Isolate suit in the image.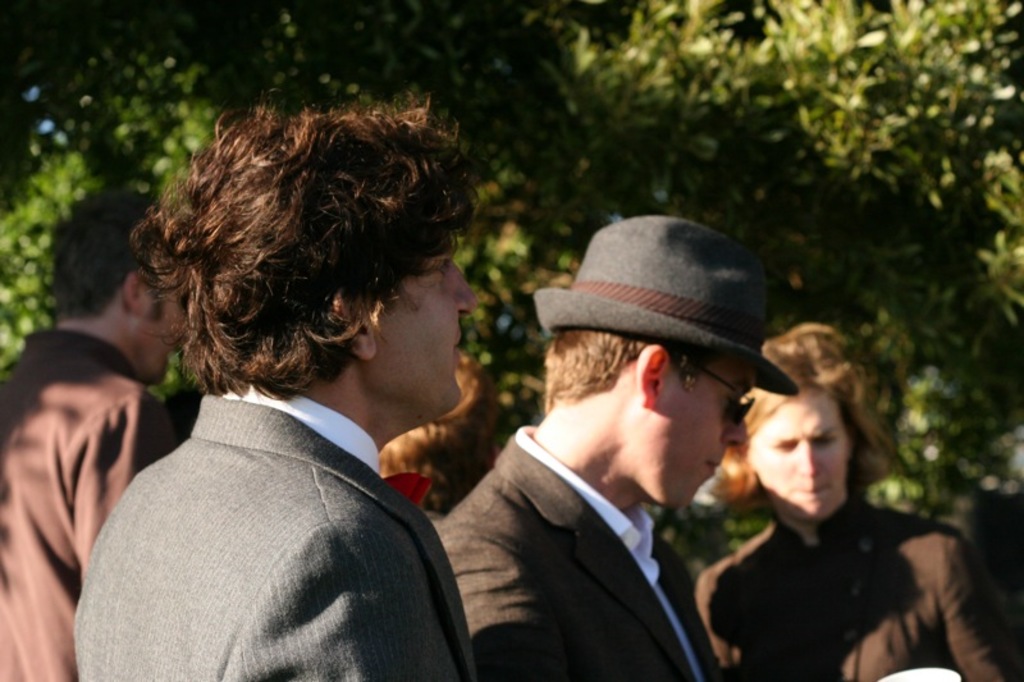
Isolated region: (left=56, top=335, right=494, bottom=667).
